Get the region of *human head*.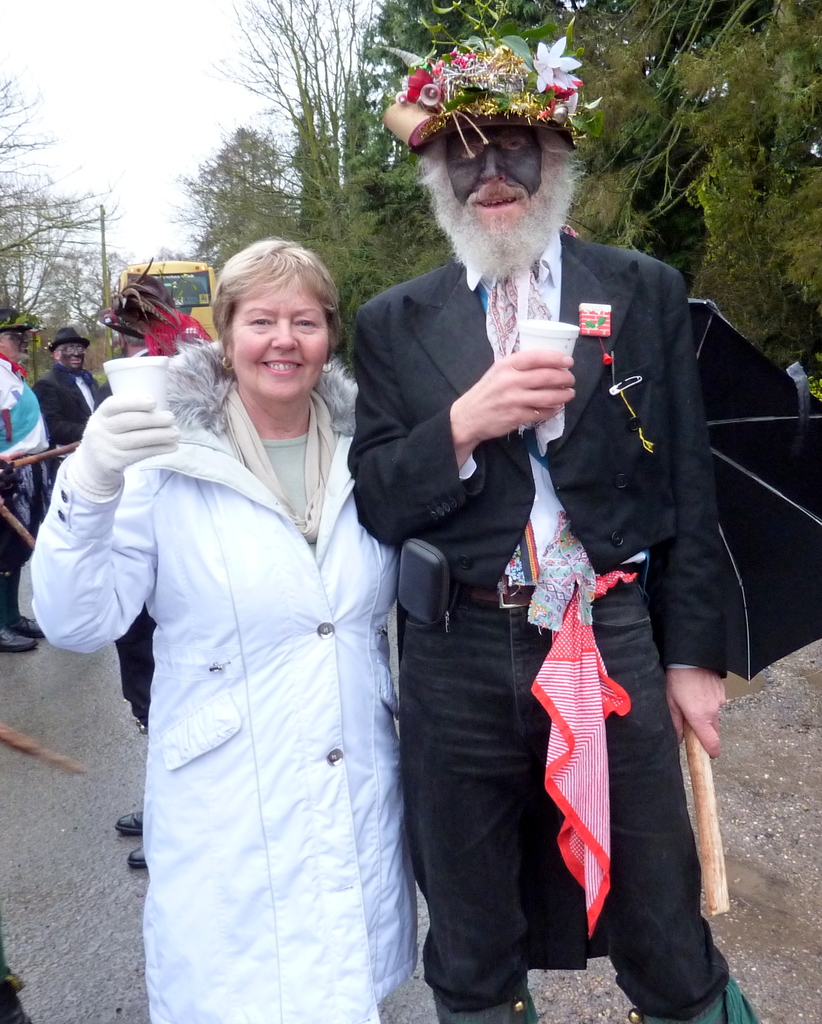
region(115, 332, 142, 358).
